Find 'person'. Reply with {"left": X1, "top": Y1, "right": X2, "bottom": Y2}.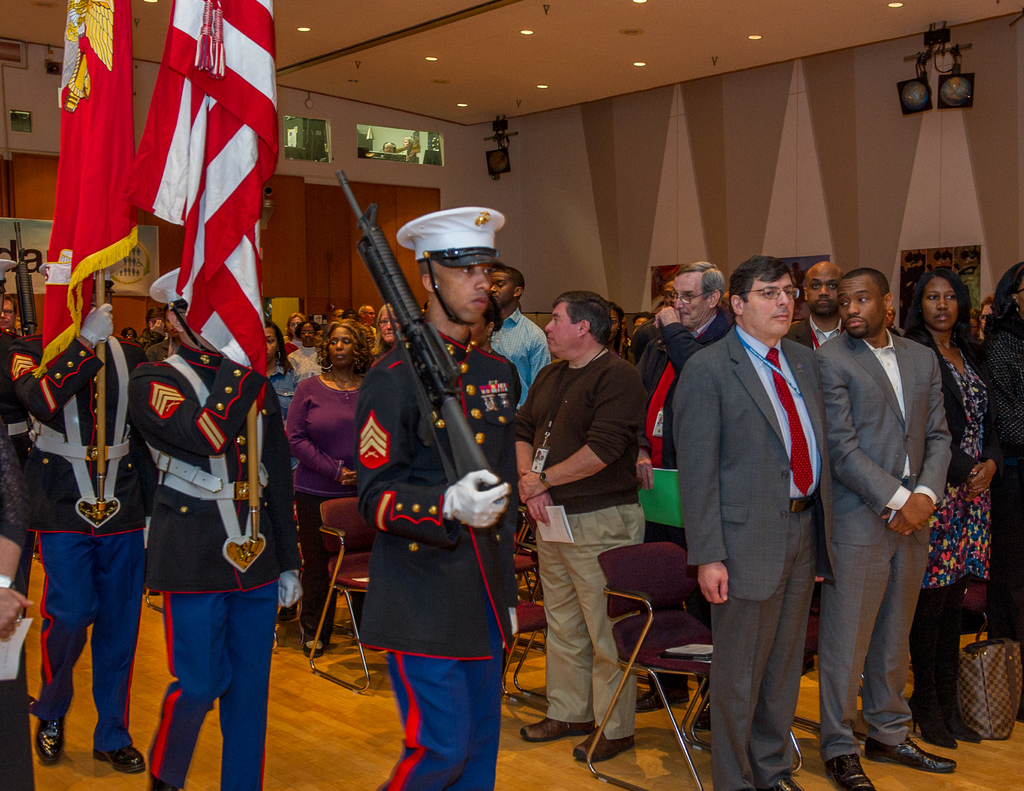
{"left": 351, "top": 152, "right": 520, "bottom": 790}.
